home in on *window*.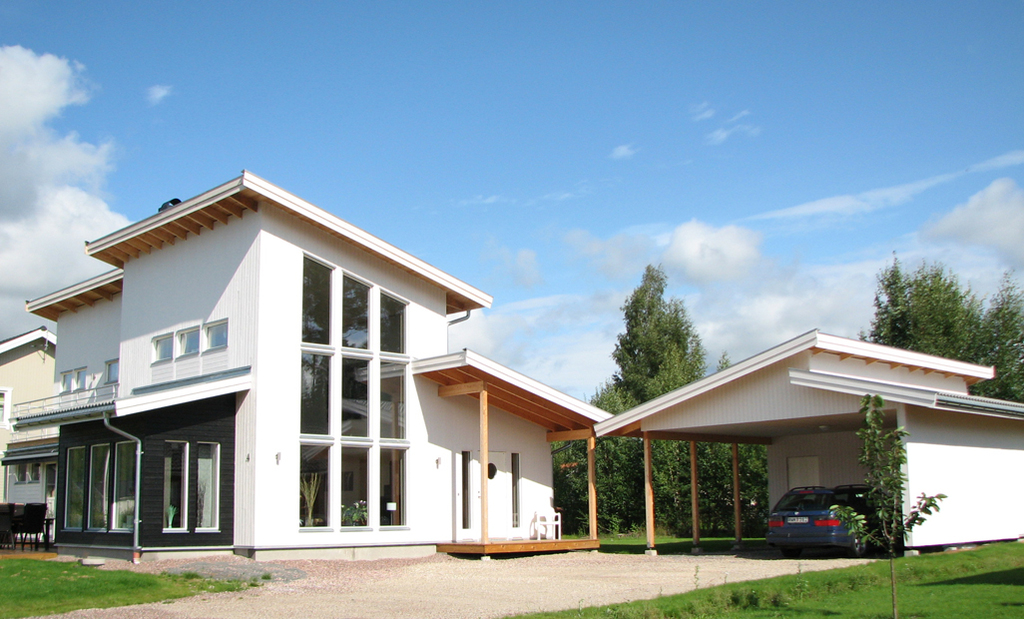
Homed in at x1=203 y1=321 x2=228 y2=357.
